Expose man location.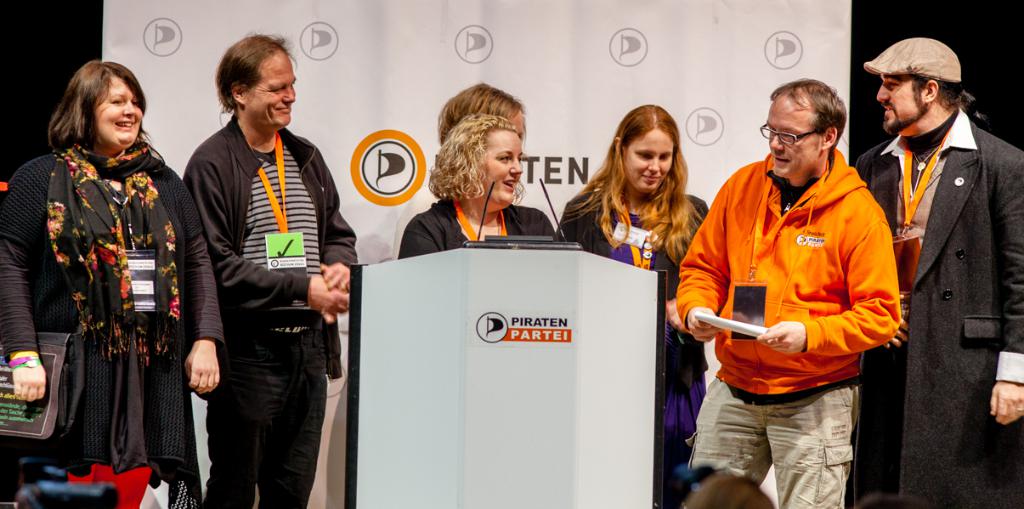
Exposed at 673 77 903 508.
